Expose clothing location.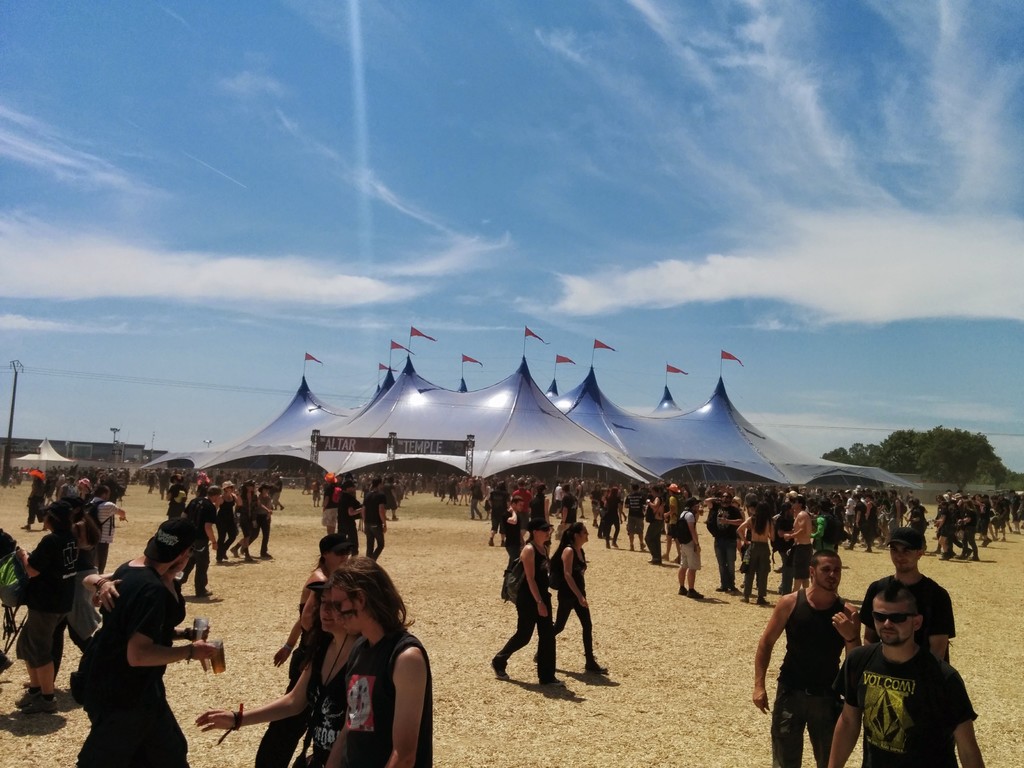
Exposed at bbox(847, 605, 986, 760).
